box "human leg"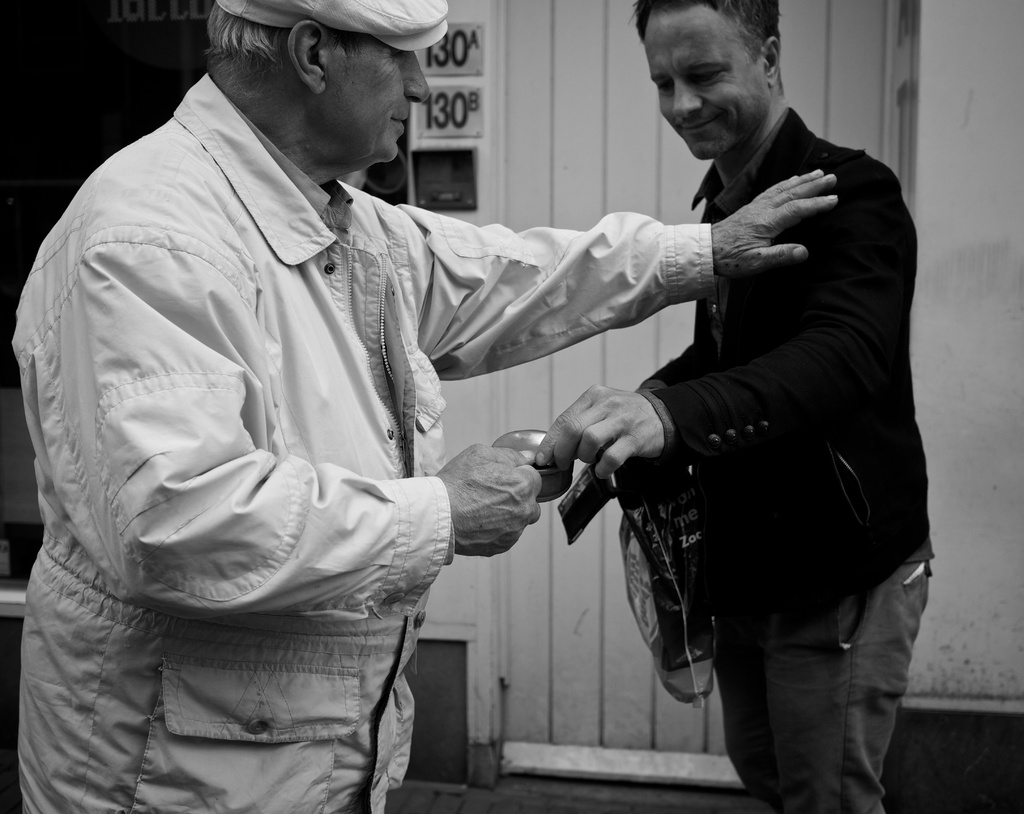
x1=716 y1=566 x2=920 y2=813
